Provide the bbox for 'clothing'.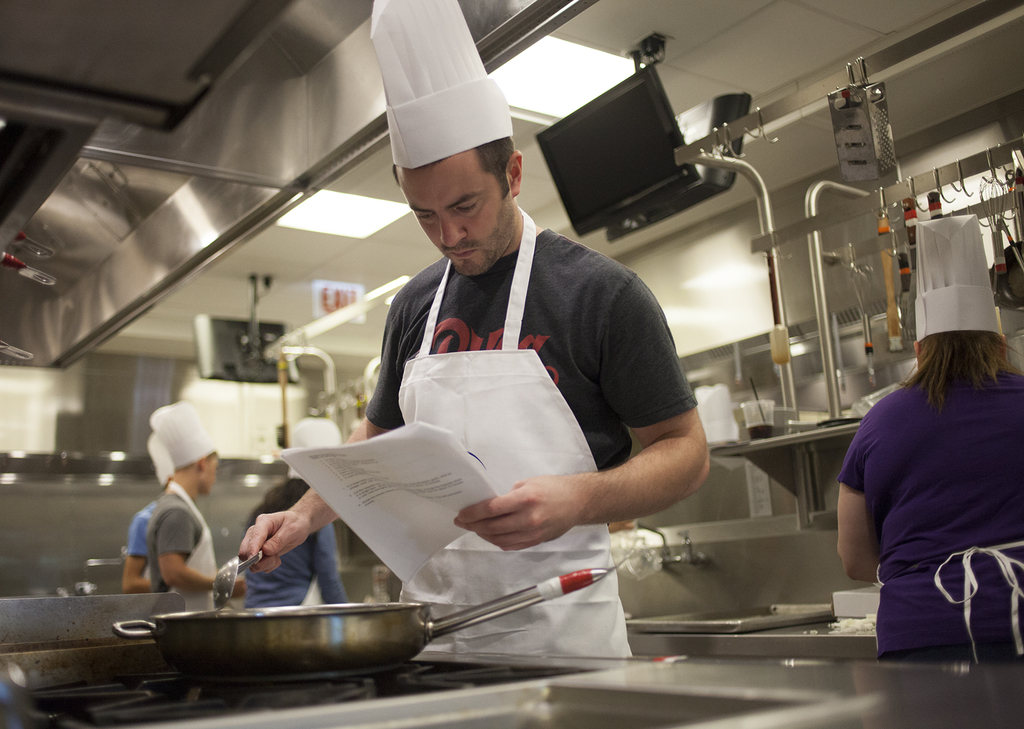
(left=315, top=177, right=705, bottom=617).
